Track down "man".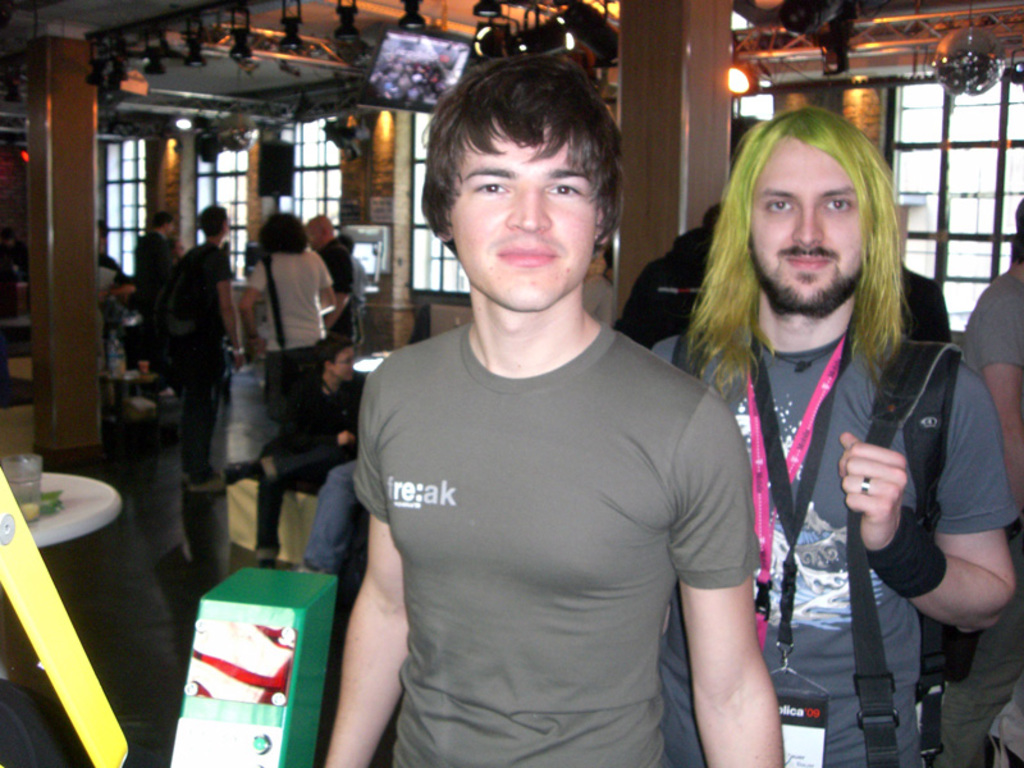
Tracked to 97/214/124/343.
